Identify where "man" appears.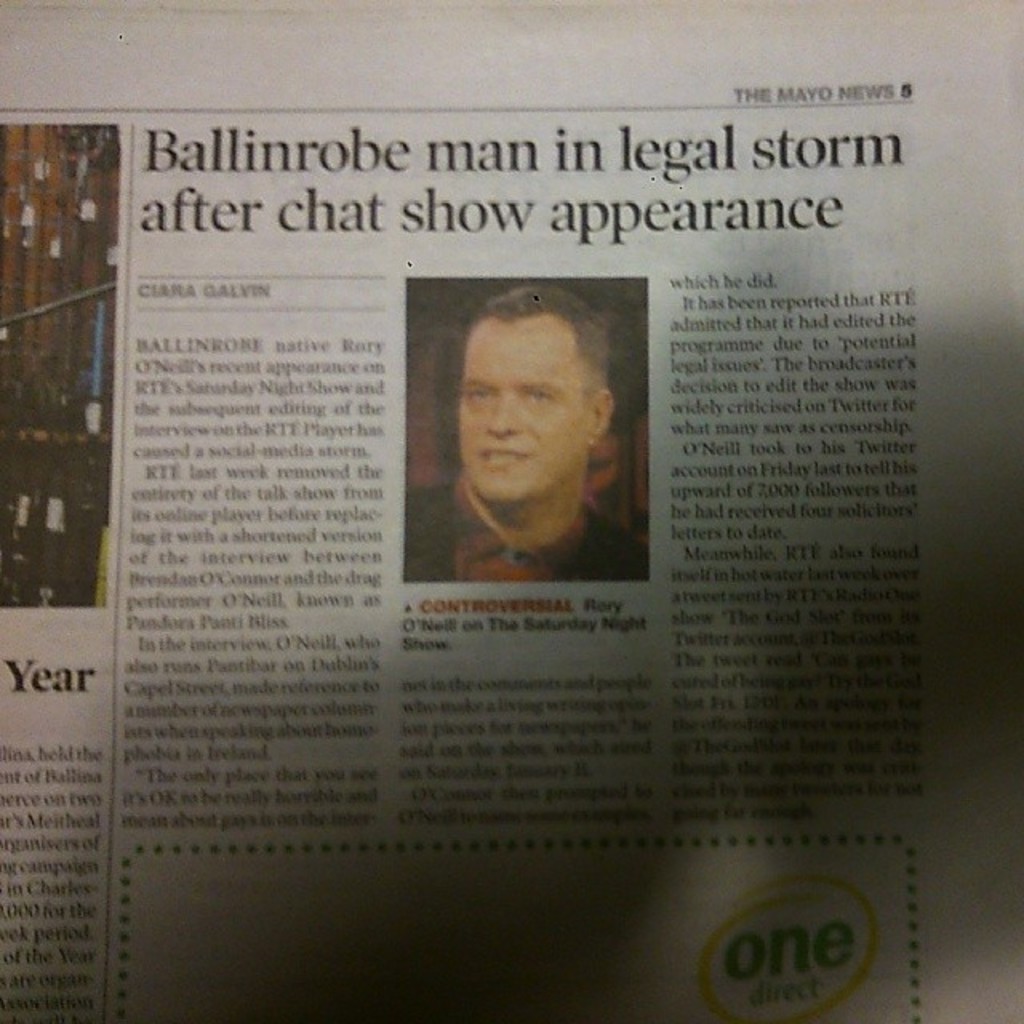
Appears at bbox=[408, 286, 650, 581].
